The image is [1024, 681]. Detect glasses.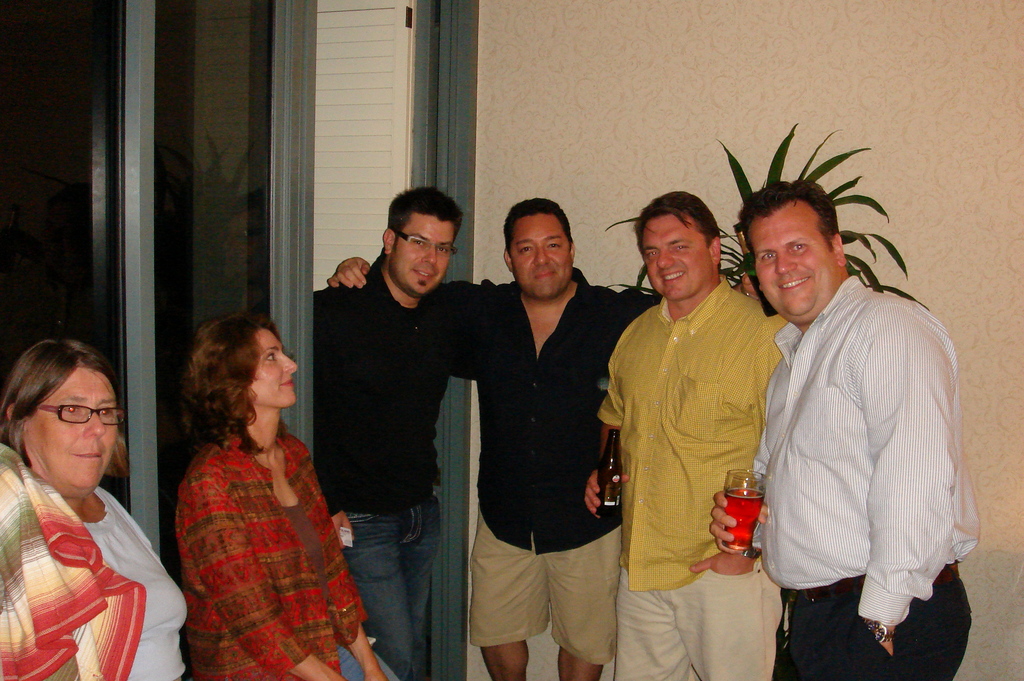
Detection: pyautogui.locateOnScreen(396, 229, 463, 260).
